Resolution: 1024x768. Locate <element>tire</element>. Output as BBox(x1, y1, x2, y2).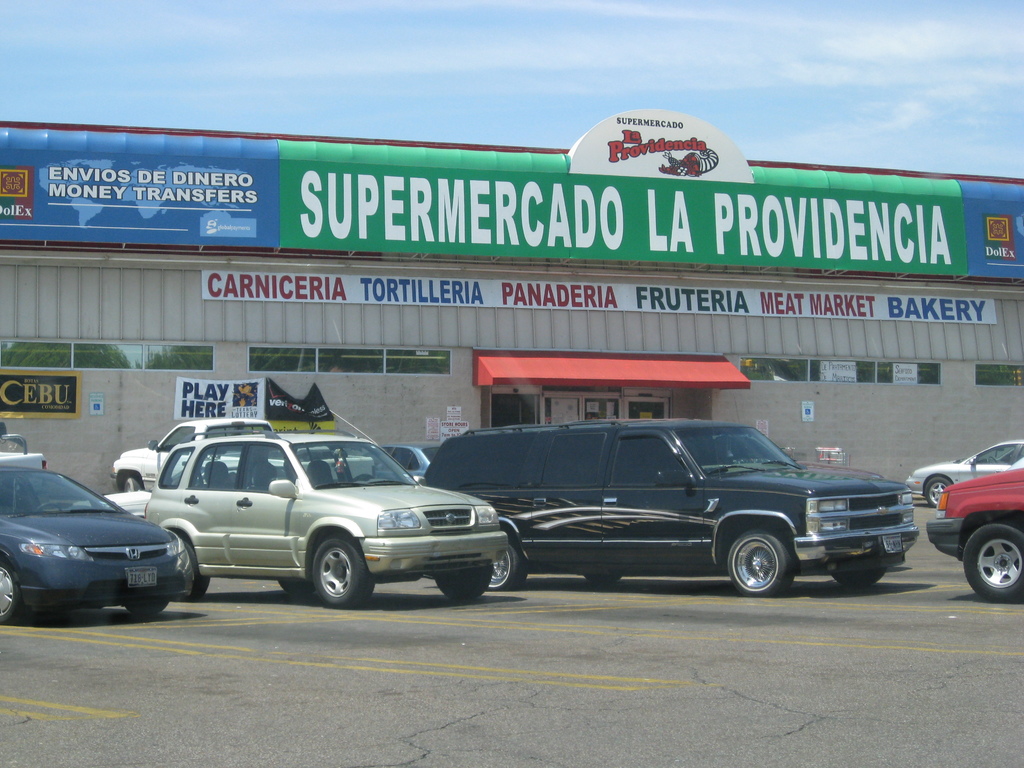
BBox(431, 564, 496, 601).
